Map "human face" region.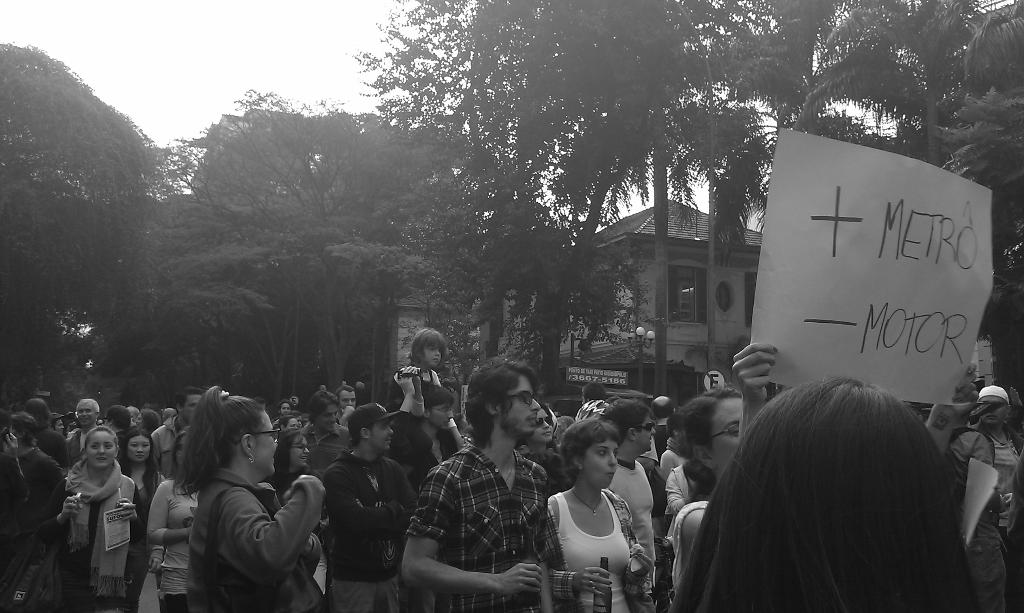
Mapped to Rect(496, 376, 540, 435).
